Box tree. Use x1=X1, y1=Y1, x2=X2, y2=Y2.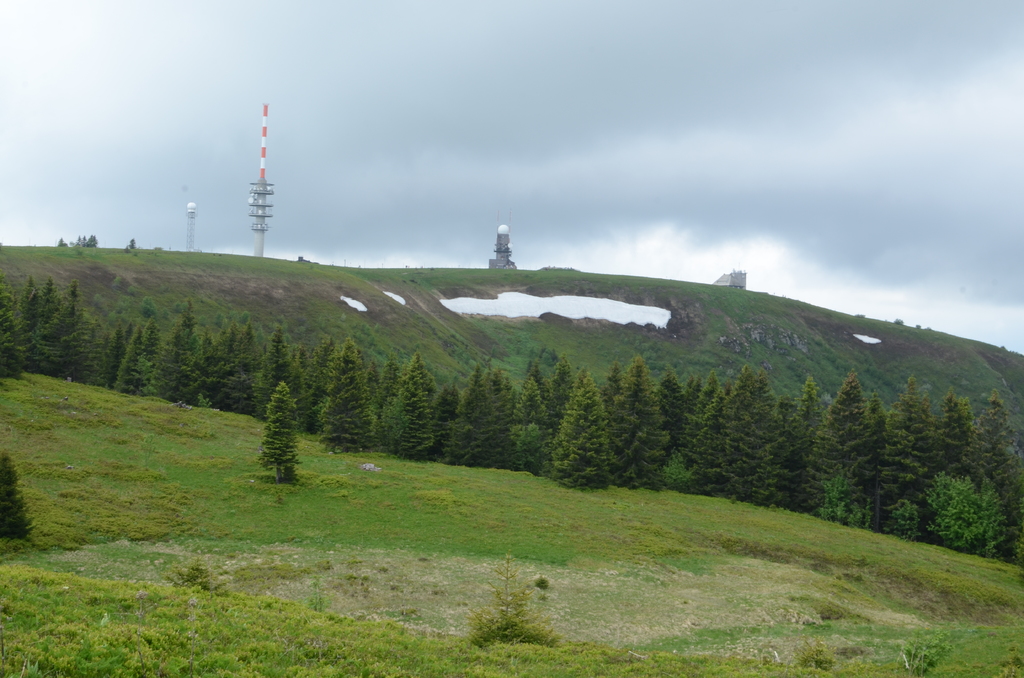
x1=0, y1=283, x2=20, y2=378.
